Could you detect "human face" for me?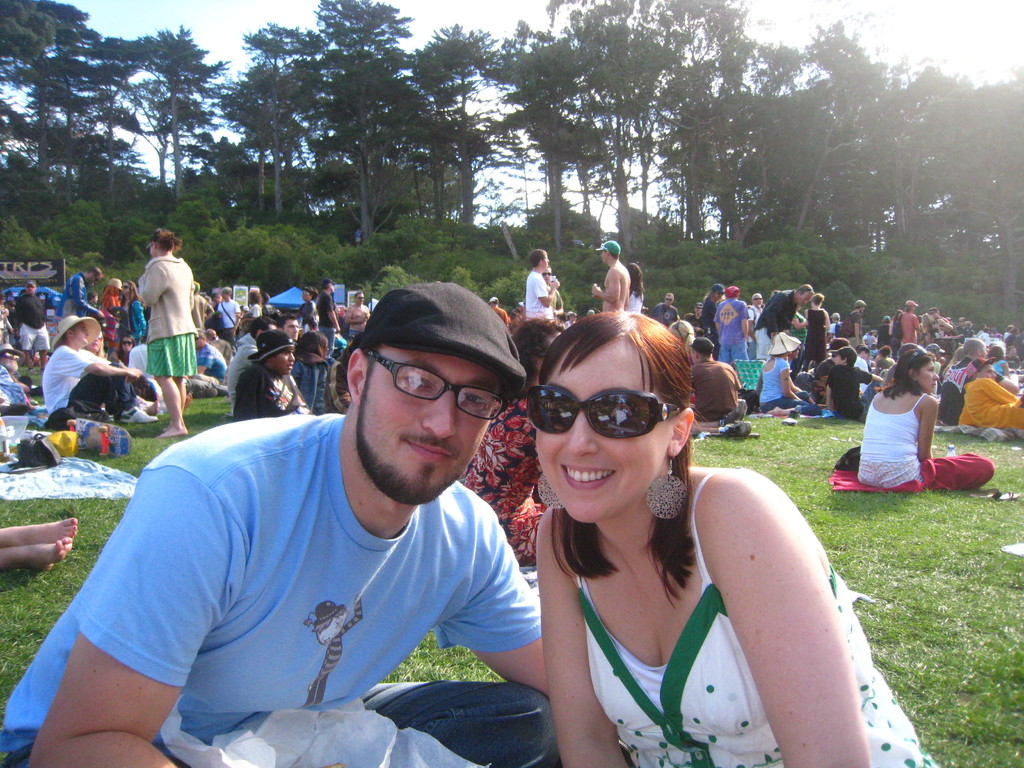
Detection result: Rect(74, 322, 89, 344).
